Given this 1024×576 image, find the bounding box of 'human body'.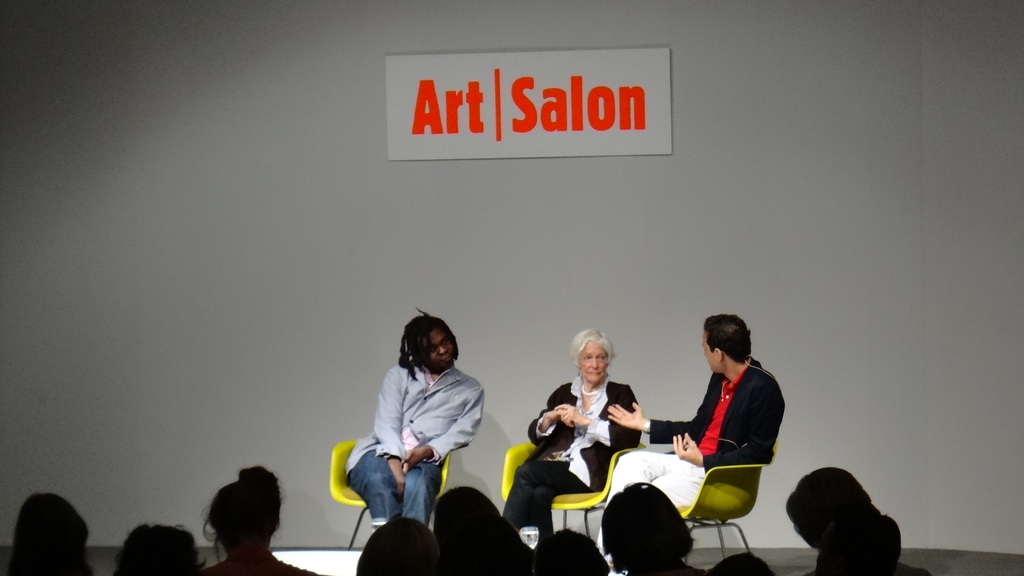
bbox=[598, 314, 786, 575].
